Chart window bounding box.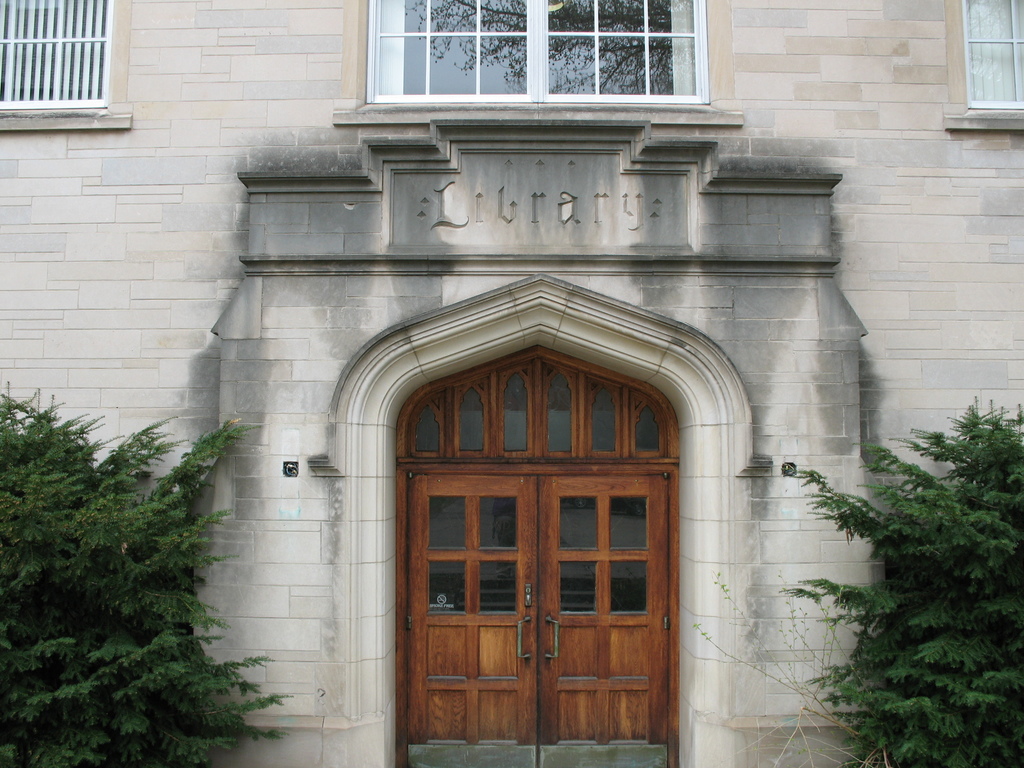
Charted: 0/0/113/111.
